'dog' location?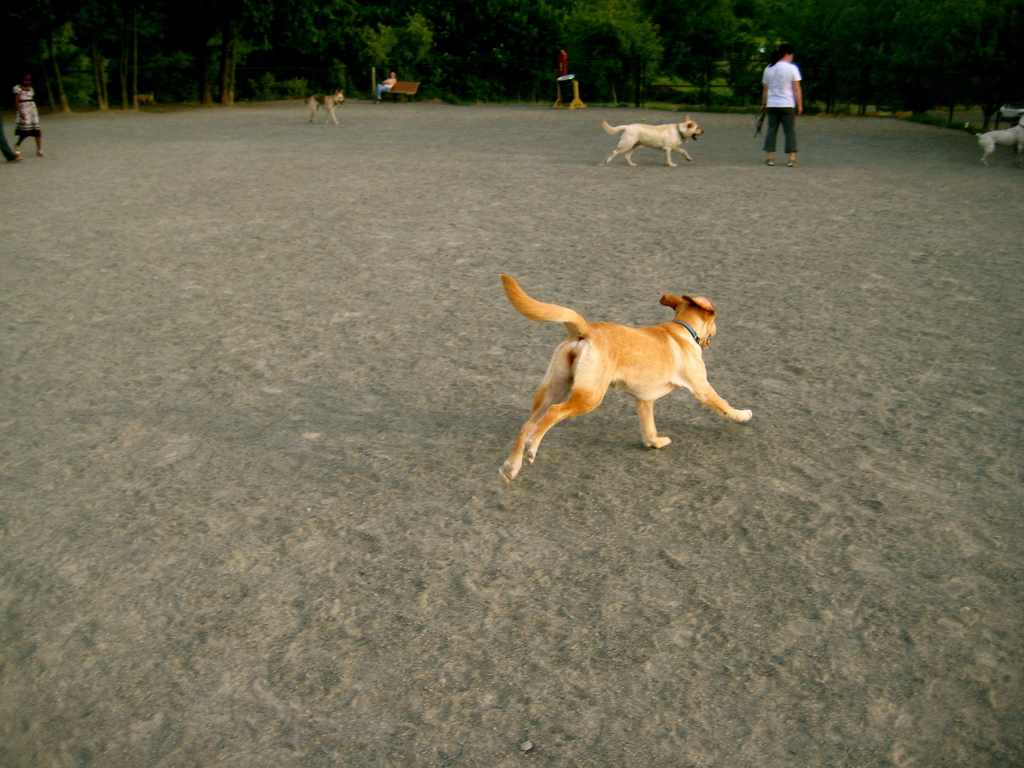
x1=303, y1=88, x2=346, y2=126
